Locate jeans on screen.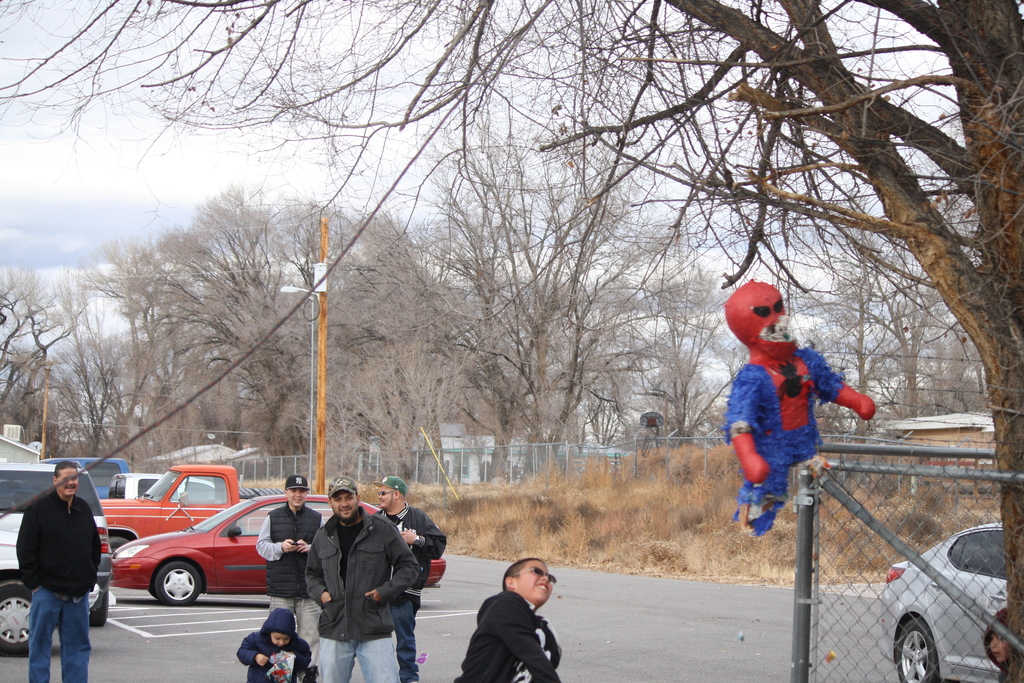
On screen at (x1=269, y1=595, x2=320, y2=666).
